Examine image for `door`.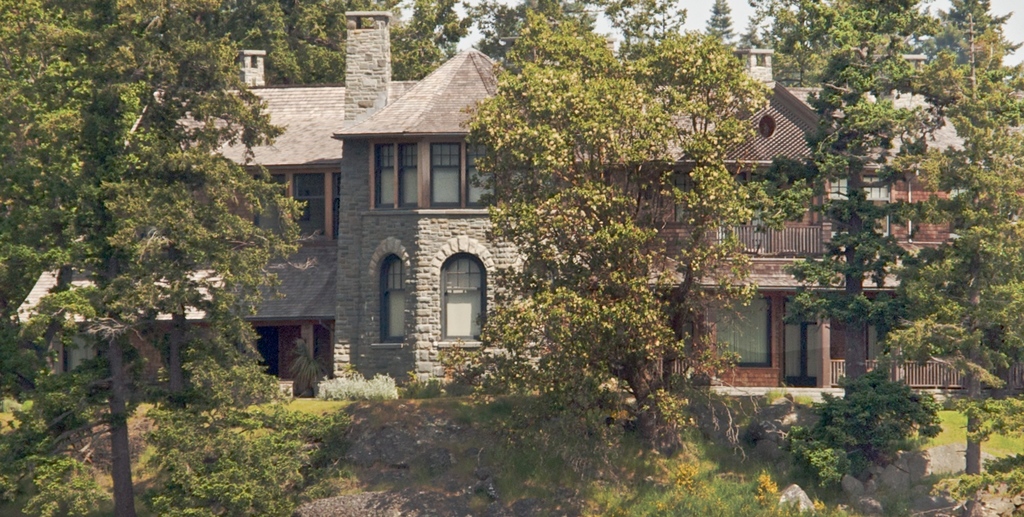
Examination result: 785,303,820,383.
